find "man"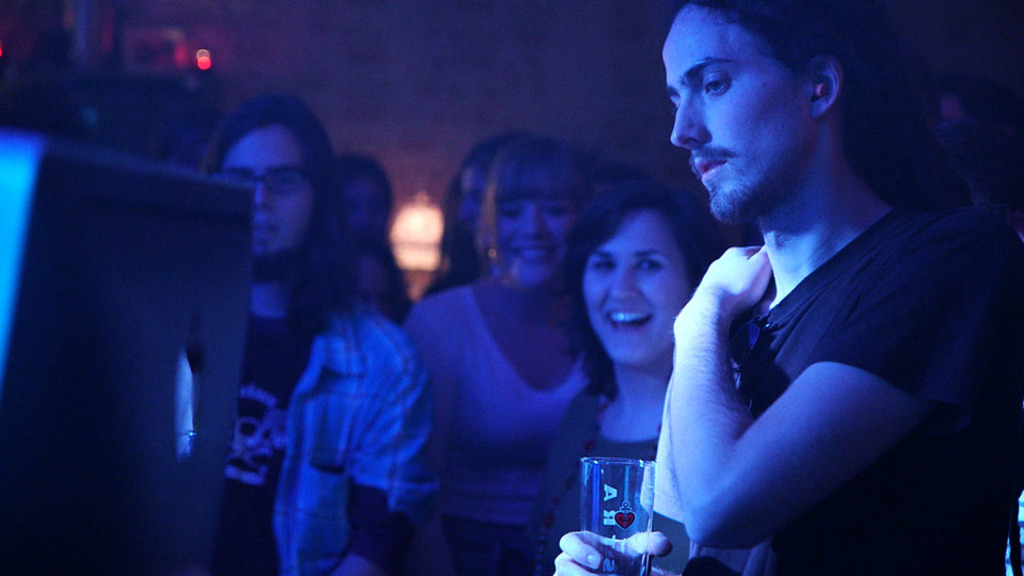
detection(534, 10, 1012, 555)
